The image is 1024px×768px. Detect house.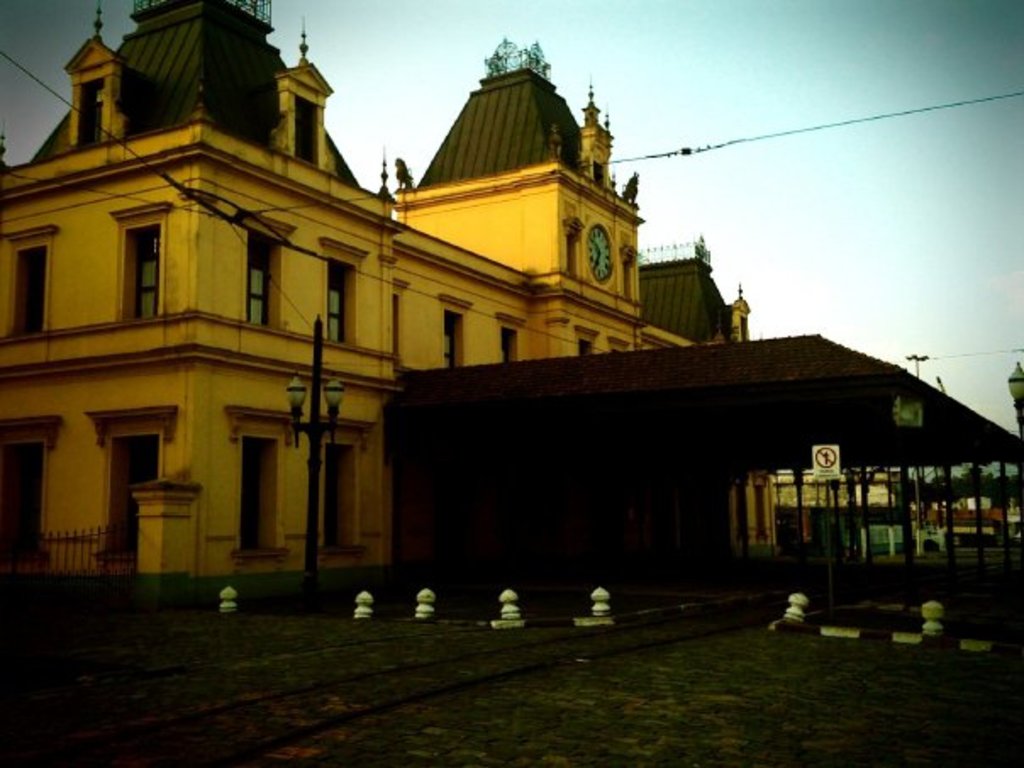
Detection: bbox=[765, 465, 915, 566].
